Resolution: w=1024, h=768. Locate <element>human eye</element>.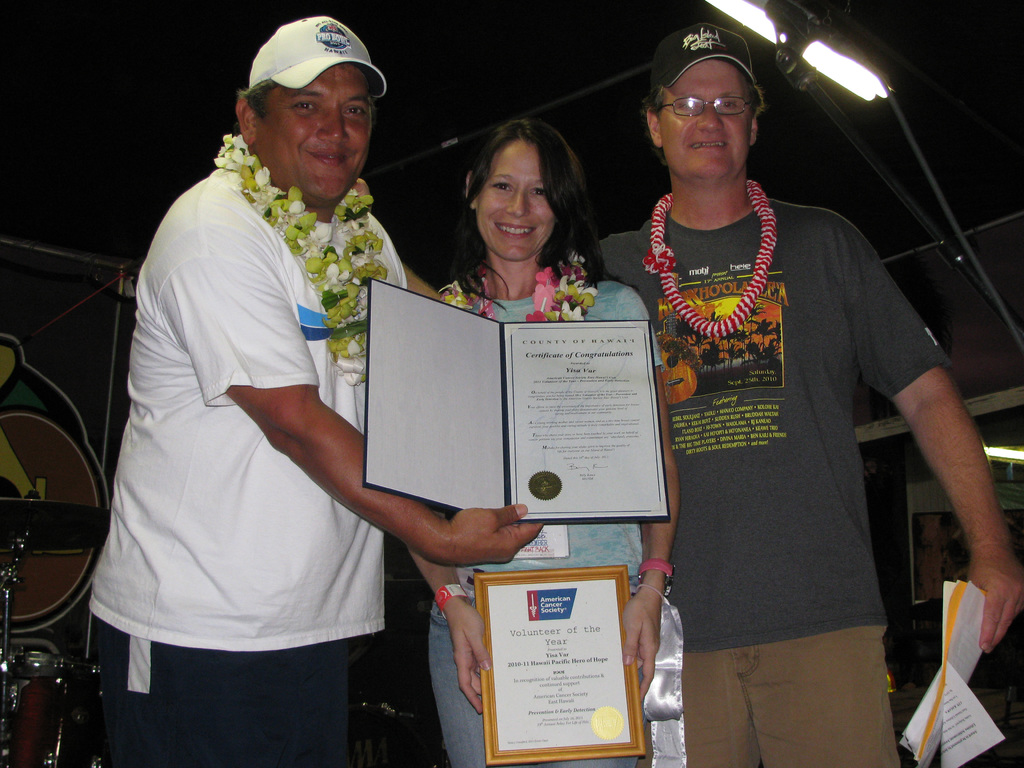
select_region(287, 98, 320, 115).
